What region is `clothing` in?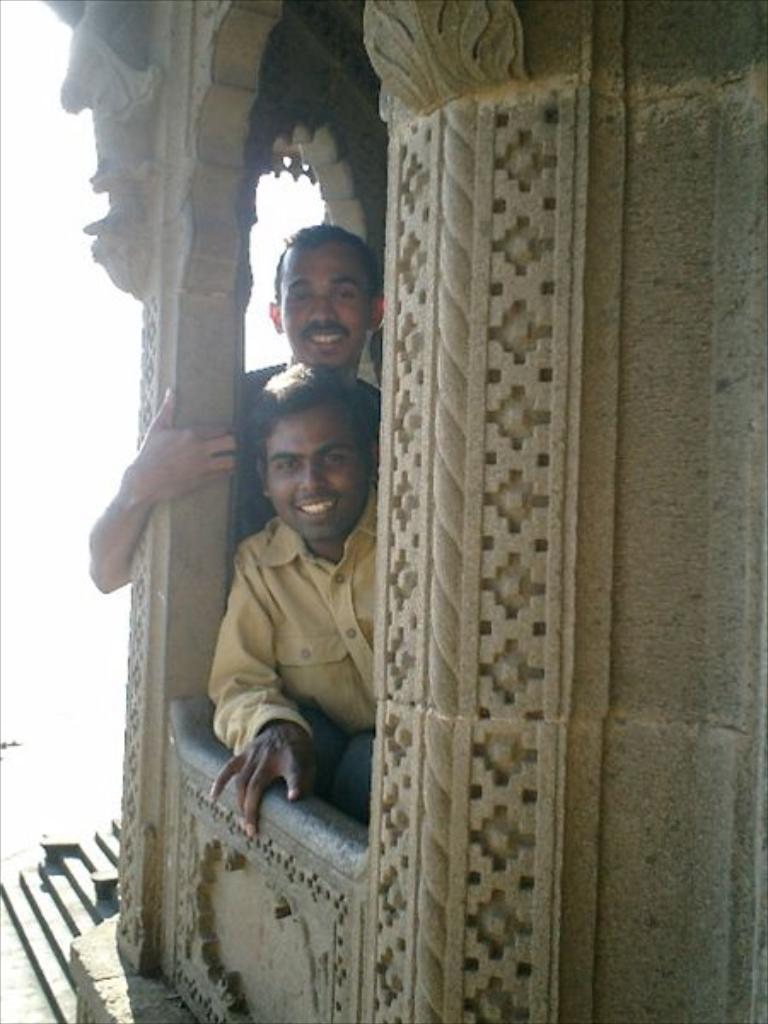
[177,456,387,829].
